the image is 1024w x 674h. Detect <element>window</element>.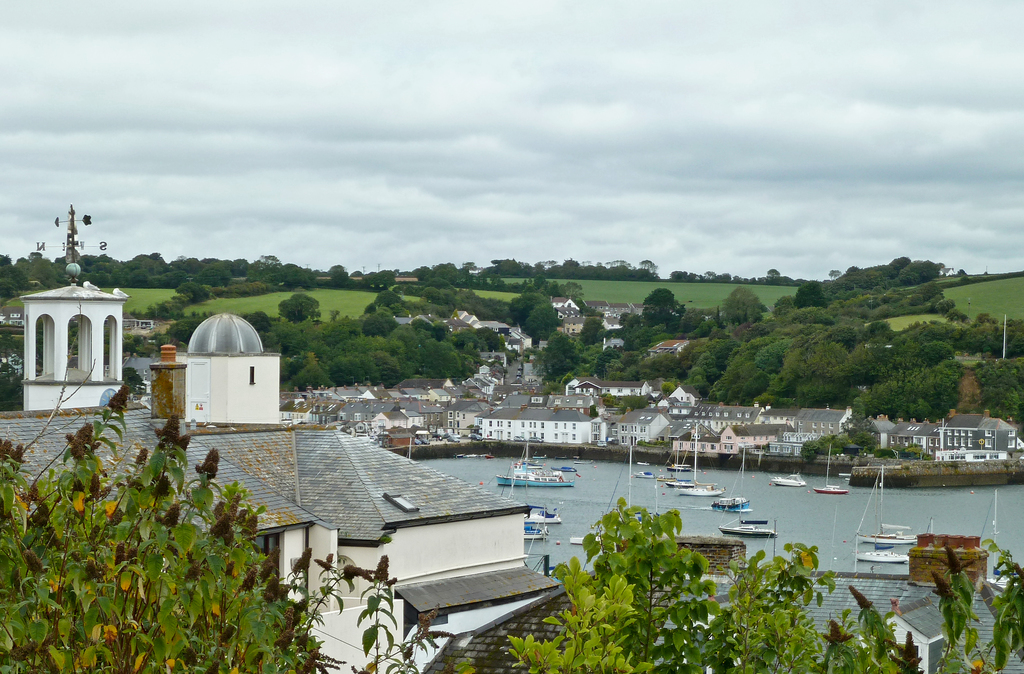
Detection: pyautogui.locateOnScreen(986, 431, 989, 436).
